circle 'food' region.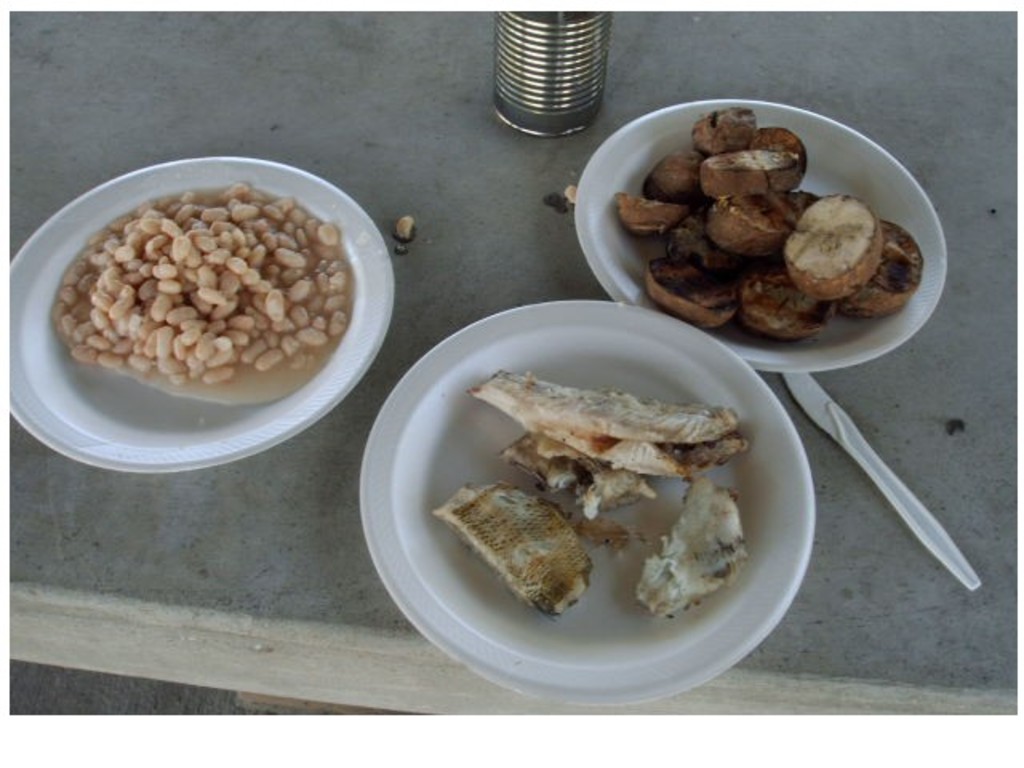
Region: 432, 360, 744, 627.
